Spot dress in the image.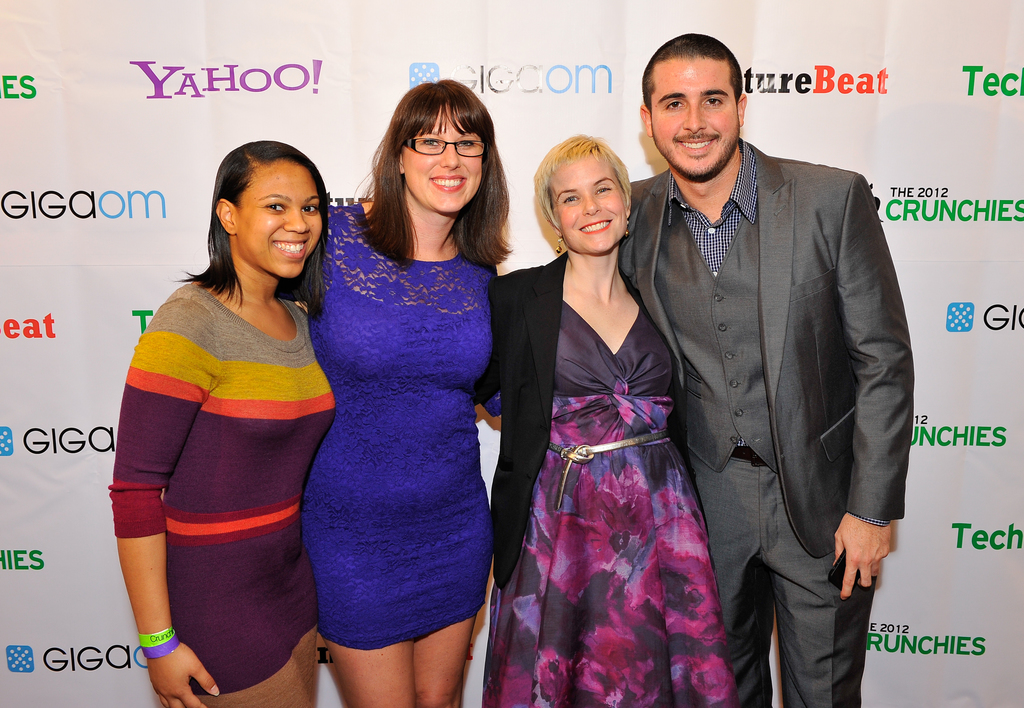
dress found at x1=102, y1=280, x2=336, y2=707.
